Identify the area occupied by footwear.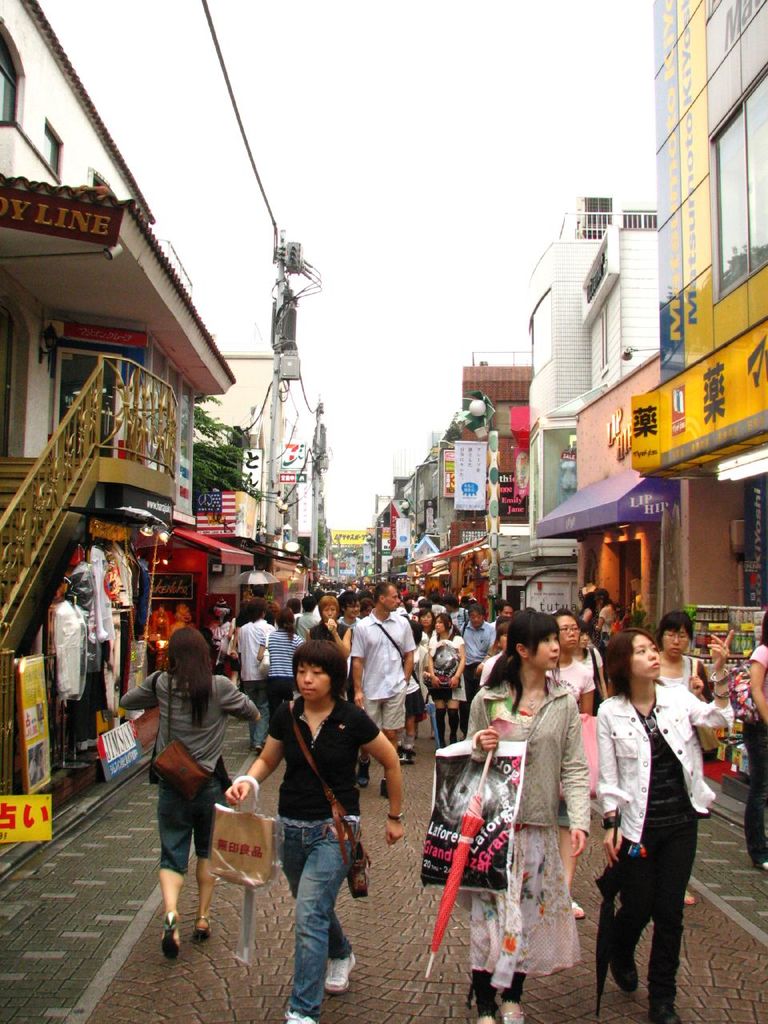
Area: bbox=[612, 955, 644, 990].
